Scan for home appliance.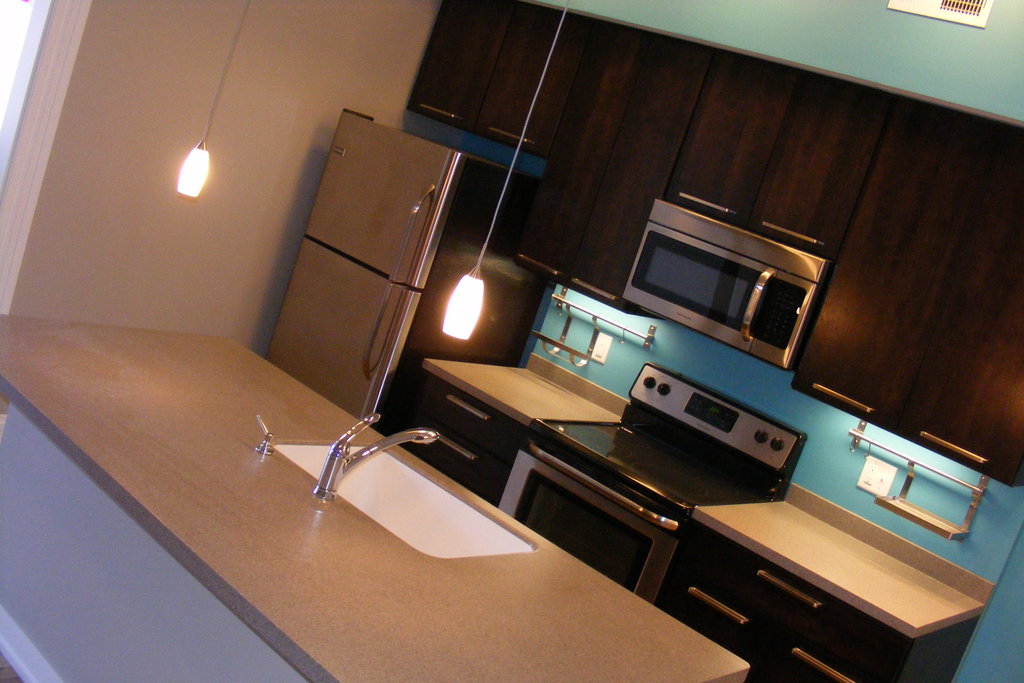
Scan result: box(597, 202, 834, 381).
